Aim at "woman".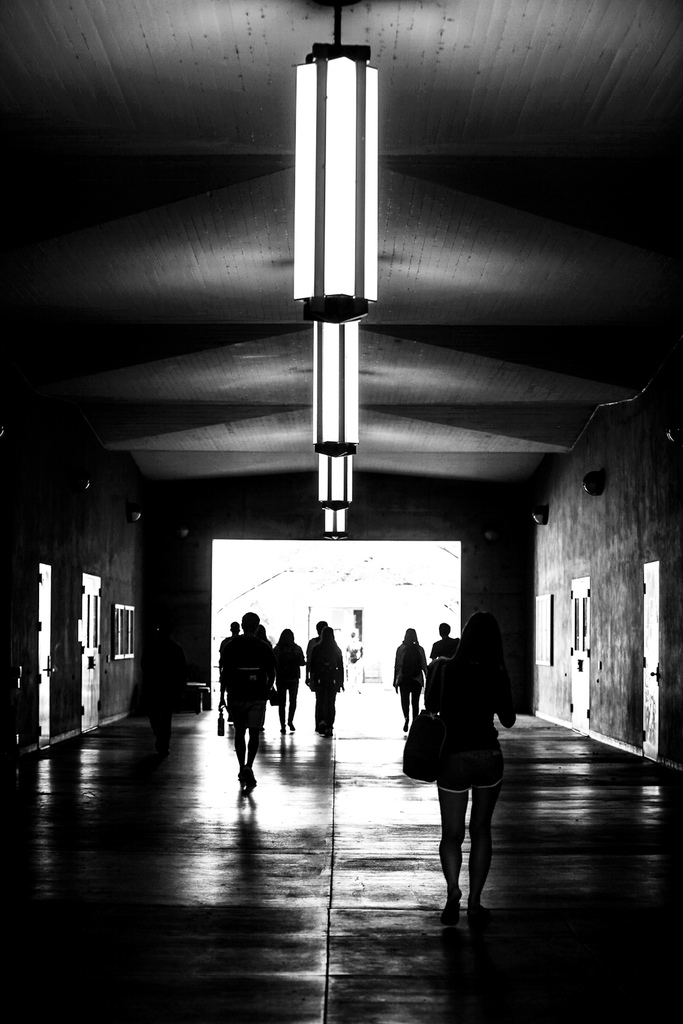
Aimed at (303,627,345,731).
